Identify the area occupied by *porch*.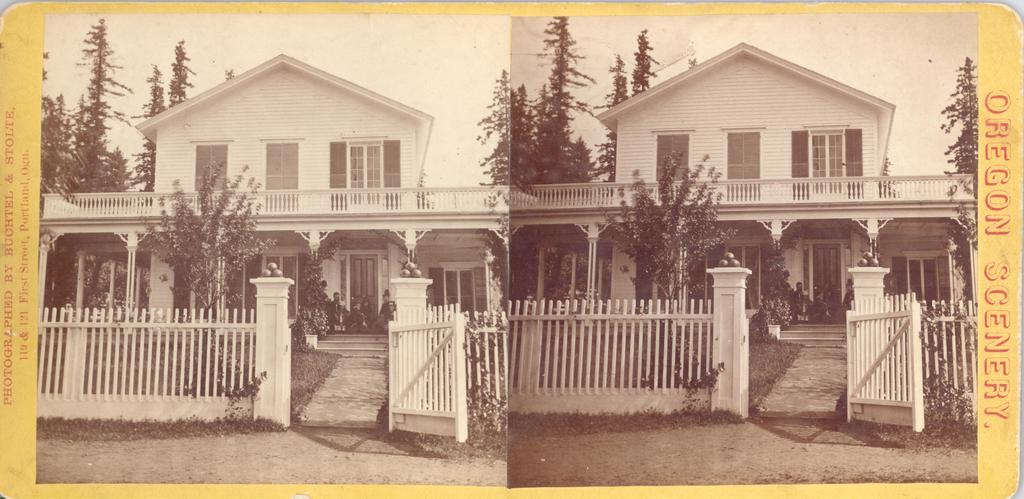
Area: BBox(743, 315, 947, 361).
